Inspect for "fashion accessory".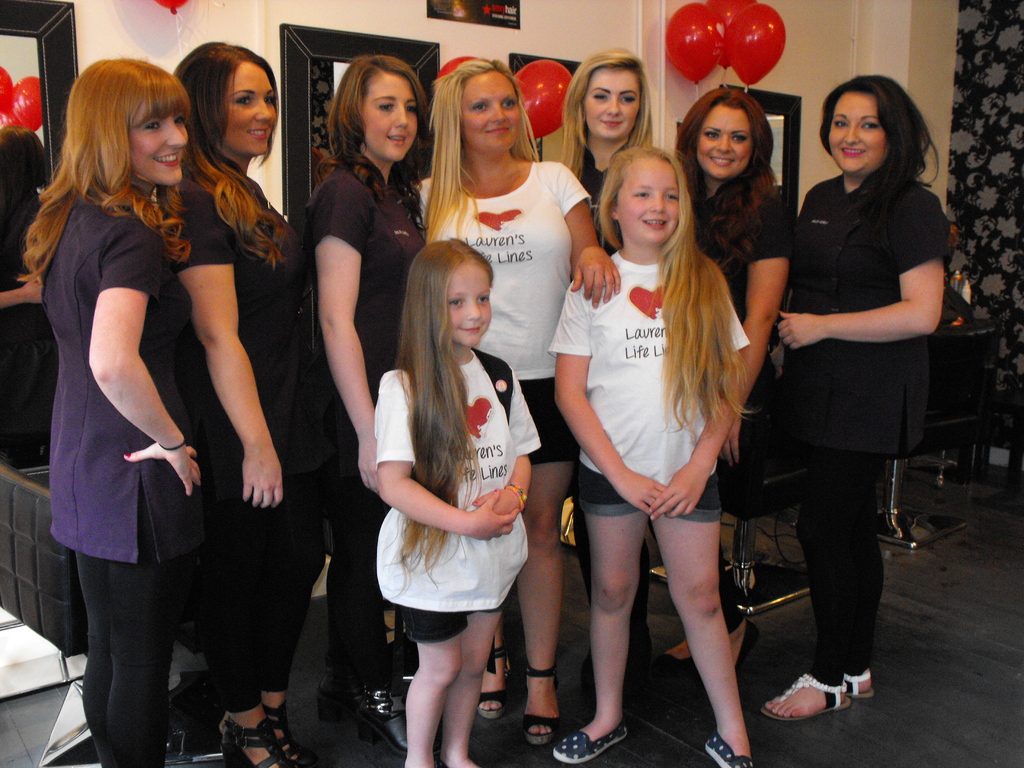
Inspection: l=257, t=698, r=316, b=767.
